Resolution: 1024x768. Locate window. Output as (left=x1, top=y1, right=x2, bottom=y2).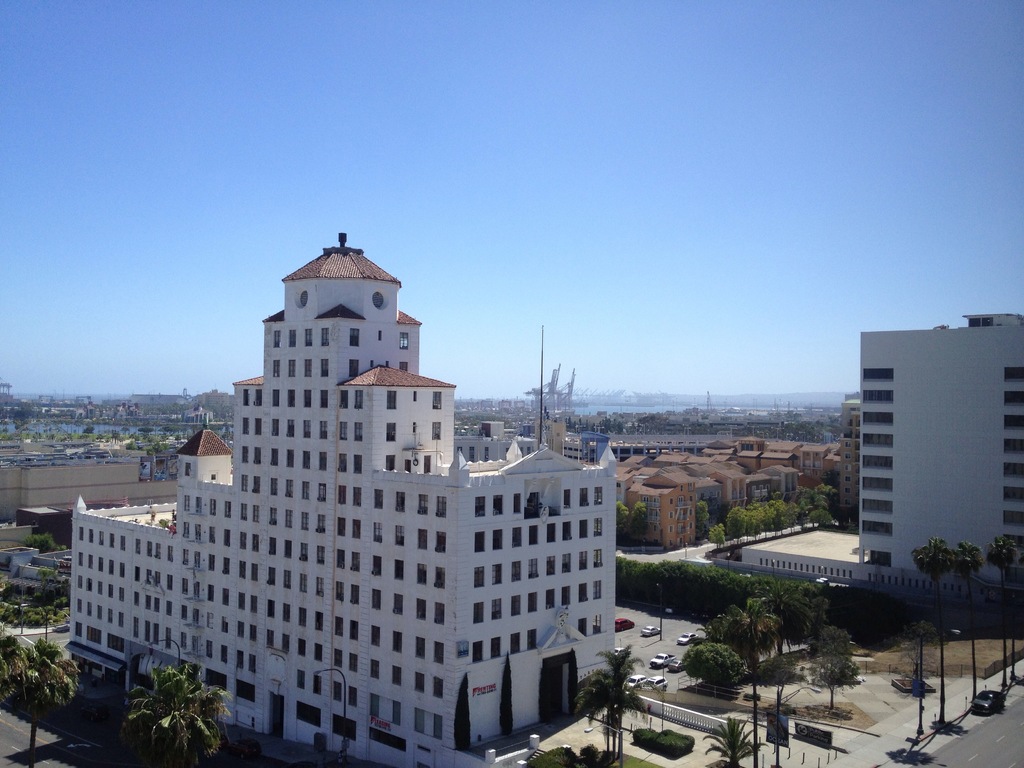
(left=370, top=726, right=406, bottom=752).
